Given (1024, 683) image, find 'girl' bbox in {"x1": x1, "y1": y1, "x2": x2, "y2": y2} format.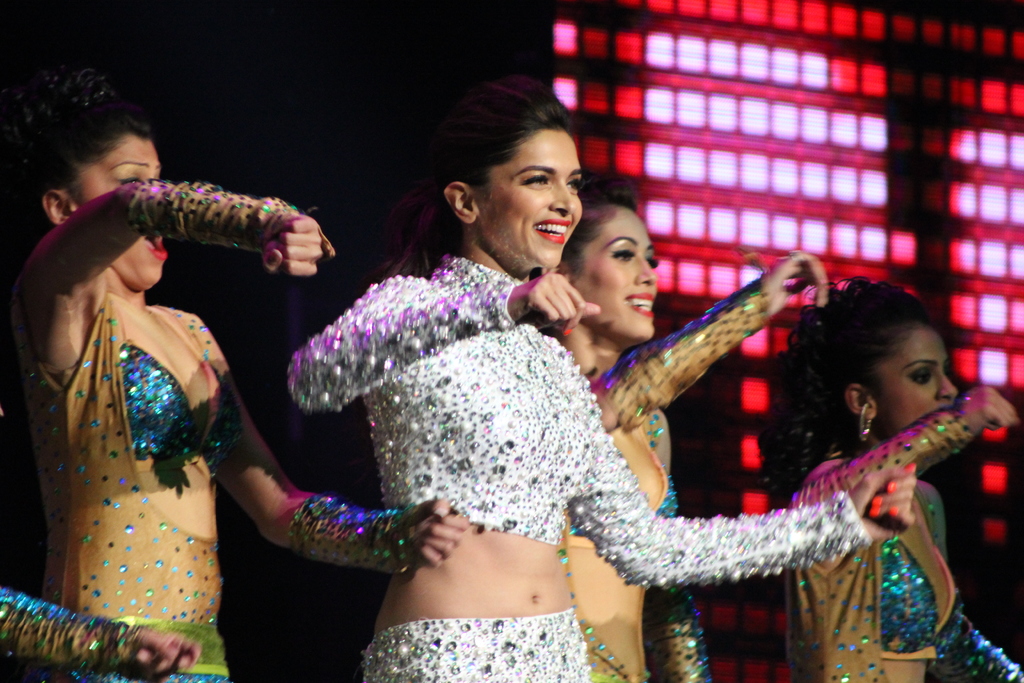
{"x1": 767, "y1": 276, "x2": 1023, "y2": 682}.
